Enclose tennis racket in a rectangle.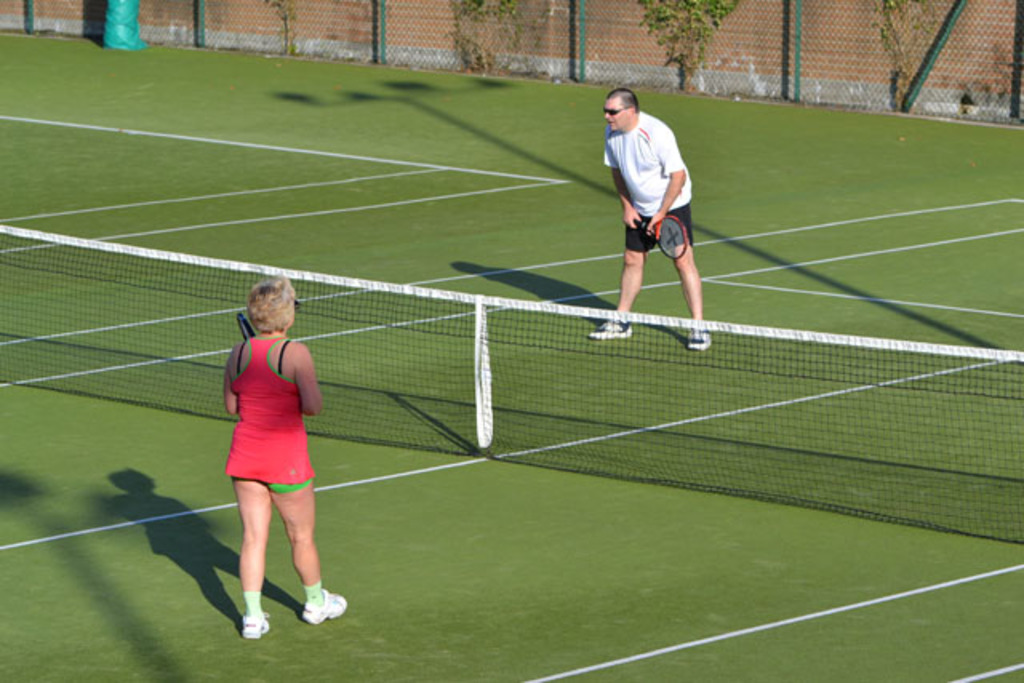
left=234, top=309, right=256, bottom=341.
